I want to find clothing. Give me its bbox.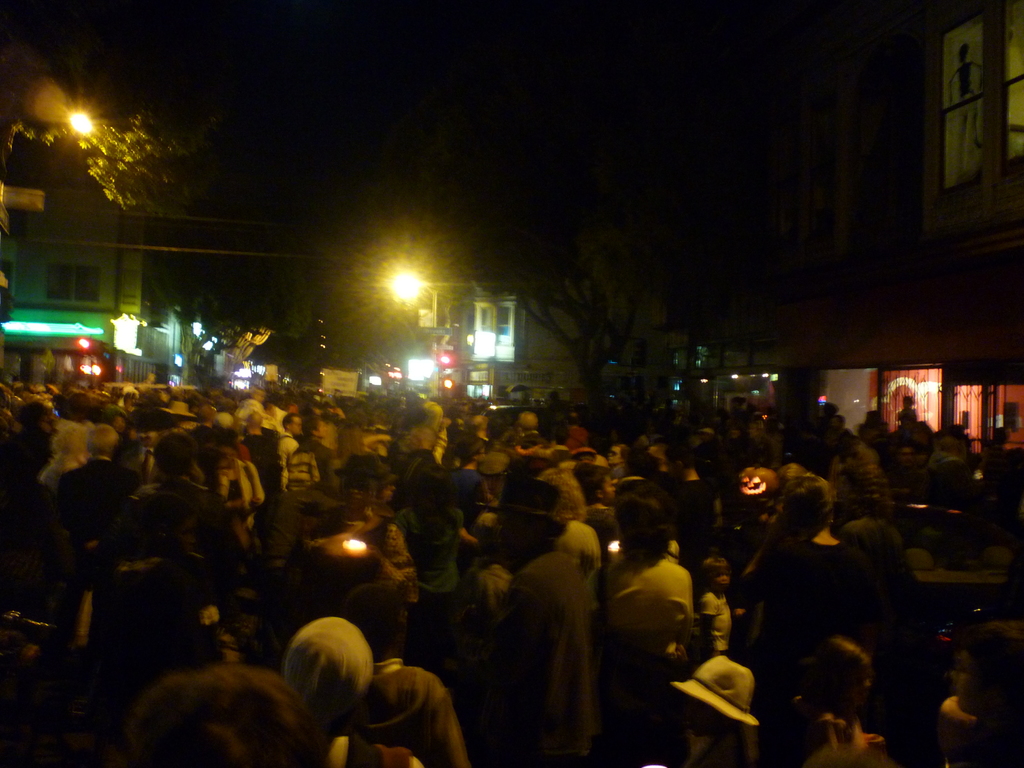
x1=757 y1=522 x2=854 y2=687.
